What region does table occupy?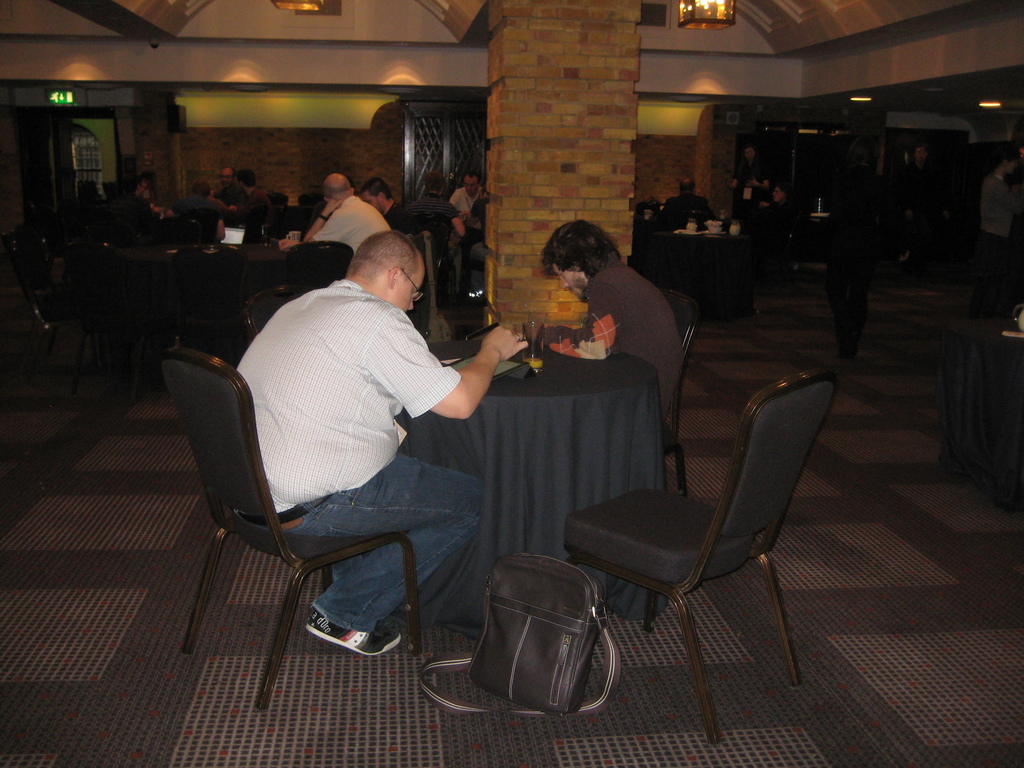
<bbox>84, 243, 289, 395</bbox>.
